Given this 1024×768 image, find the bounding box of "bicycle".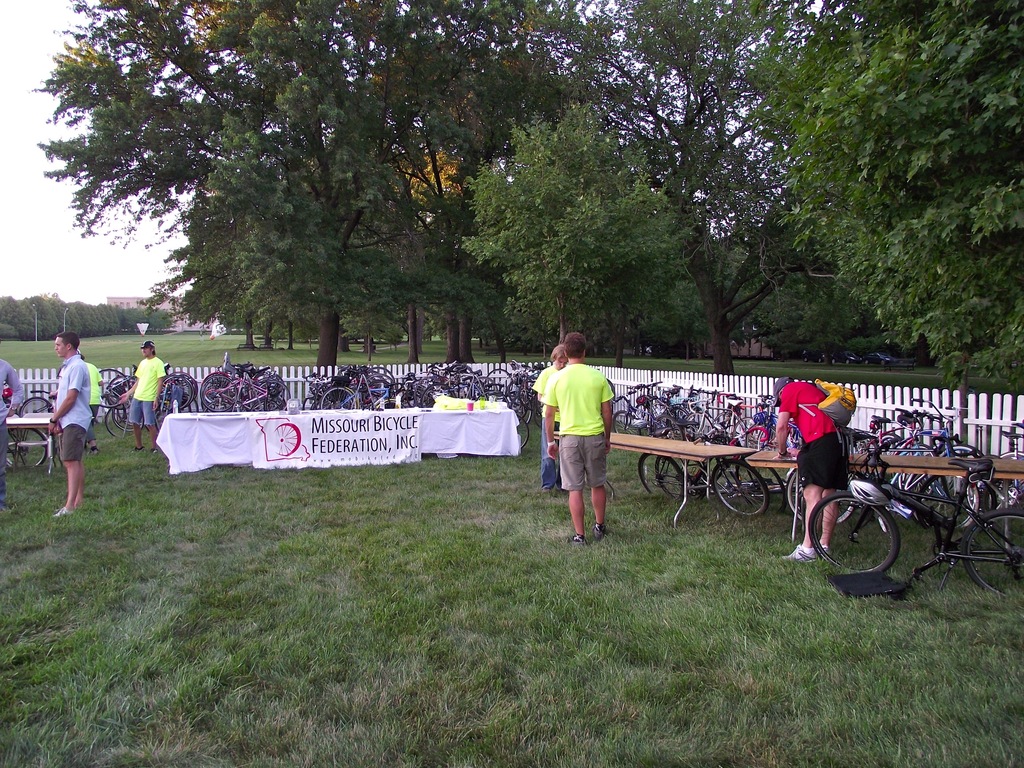
{"x1": 294, "y1": 364, "x2": 395, "y2": 410}.
